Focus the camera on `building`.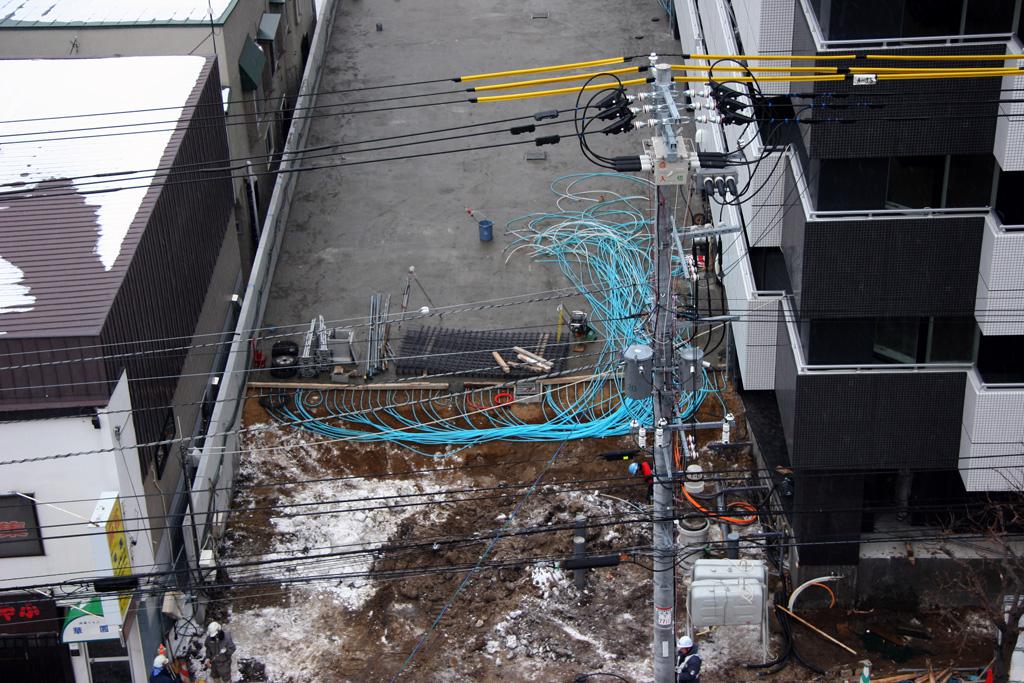
Focus region: 674 0 1023 610.
